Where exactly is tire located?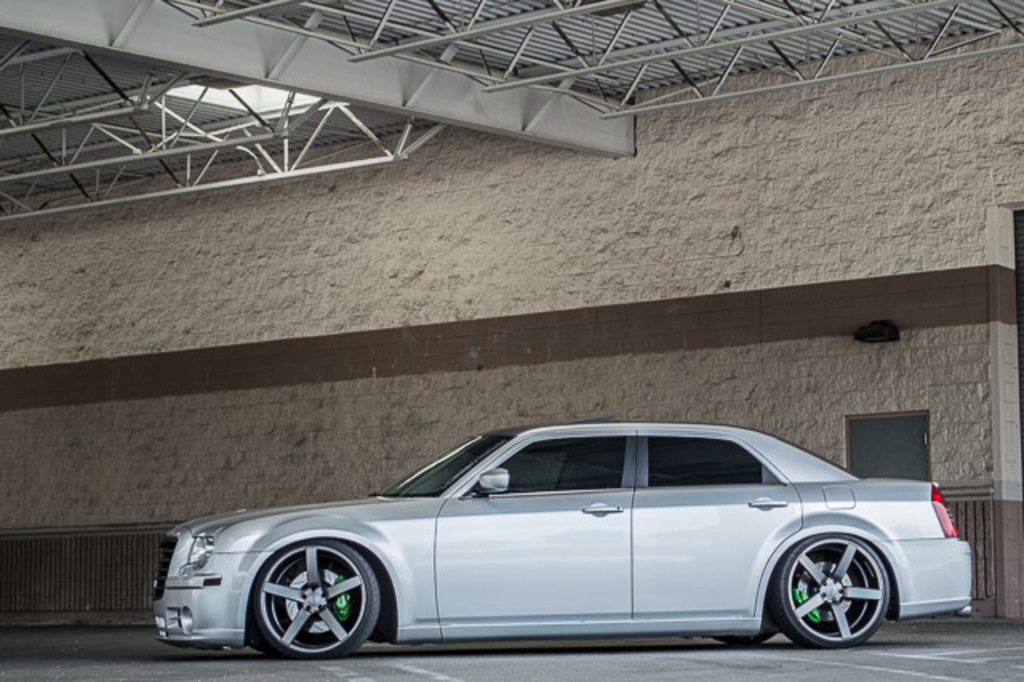
Its bounding box is [left=773, top=527, right=898, bottom=647].
